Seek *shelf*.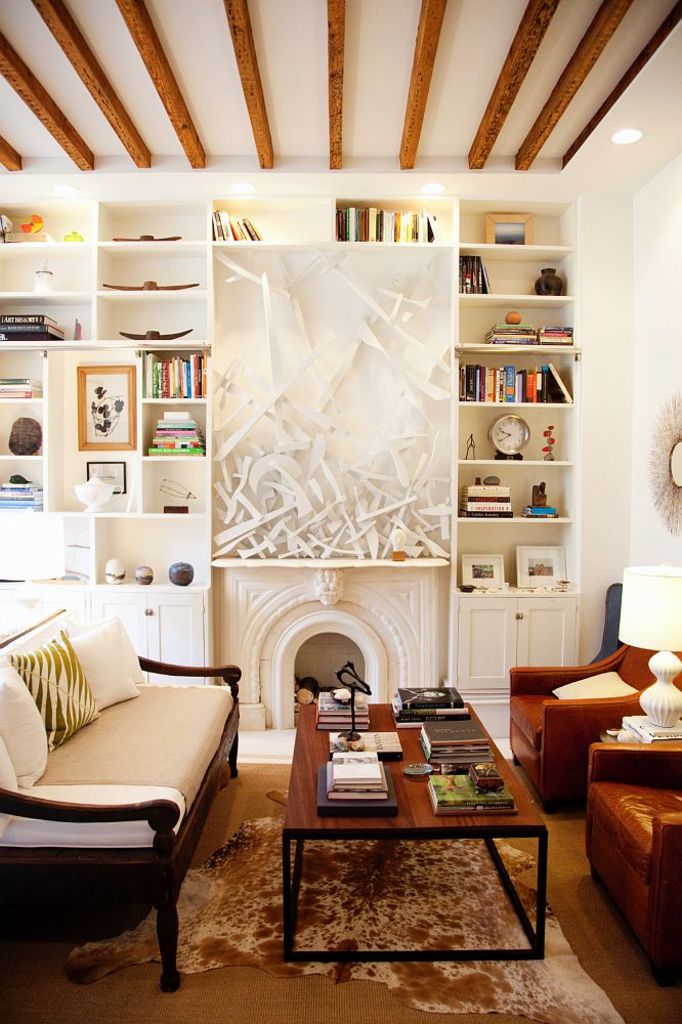
<region>0, 453, 46, 520</region>.
